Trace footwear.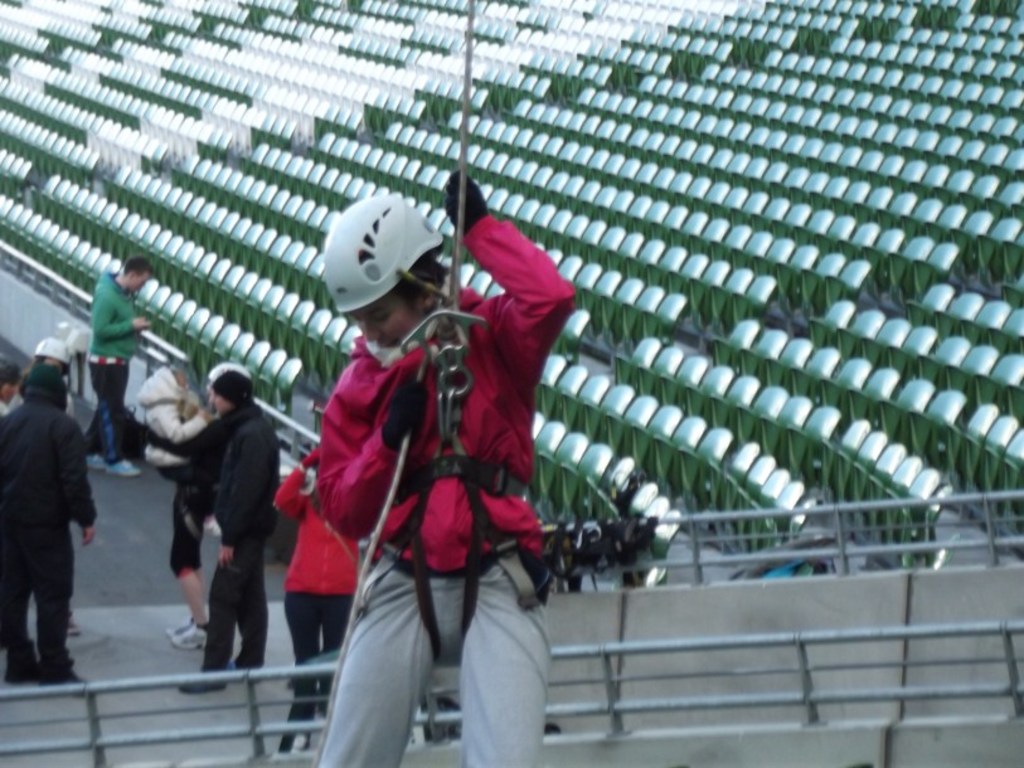
Traced to {"left": 169, "top": 613, "right": 207, "bottom": 651}.
